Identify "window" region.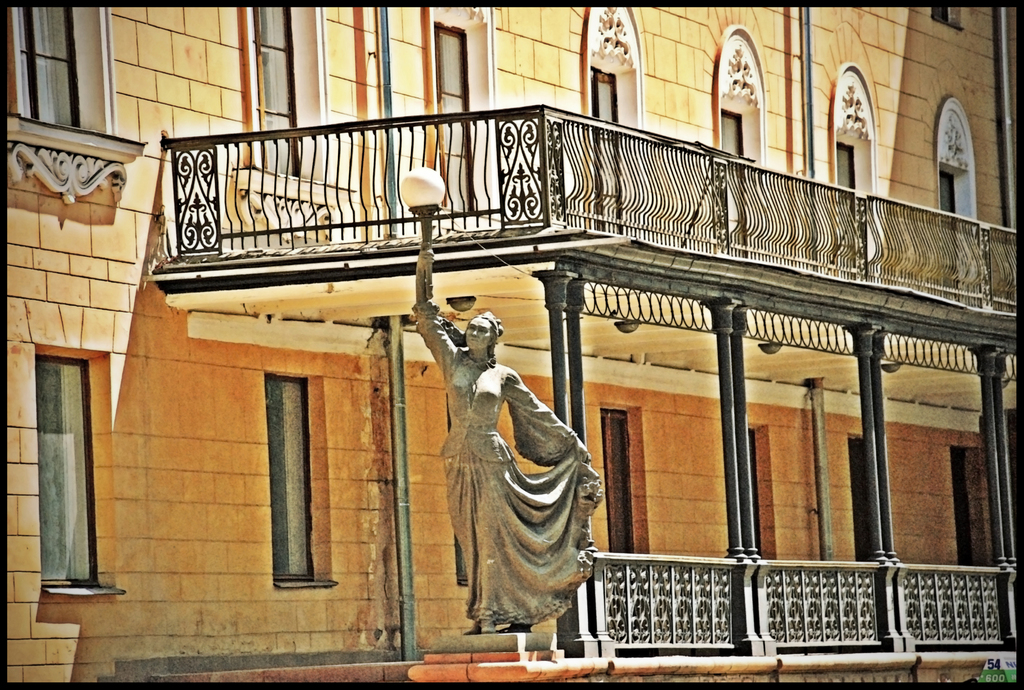
Region: 245, 3, 300, 178.
